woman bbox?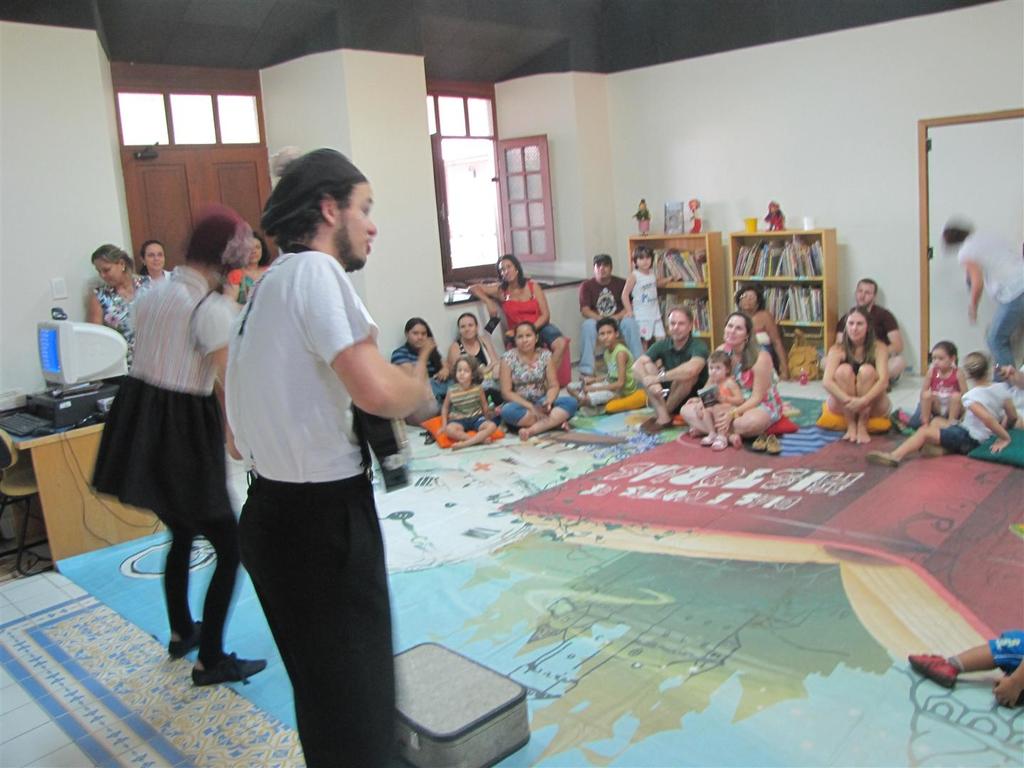
x1=678, y1=311, x2=799, y2=450
